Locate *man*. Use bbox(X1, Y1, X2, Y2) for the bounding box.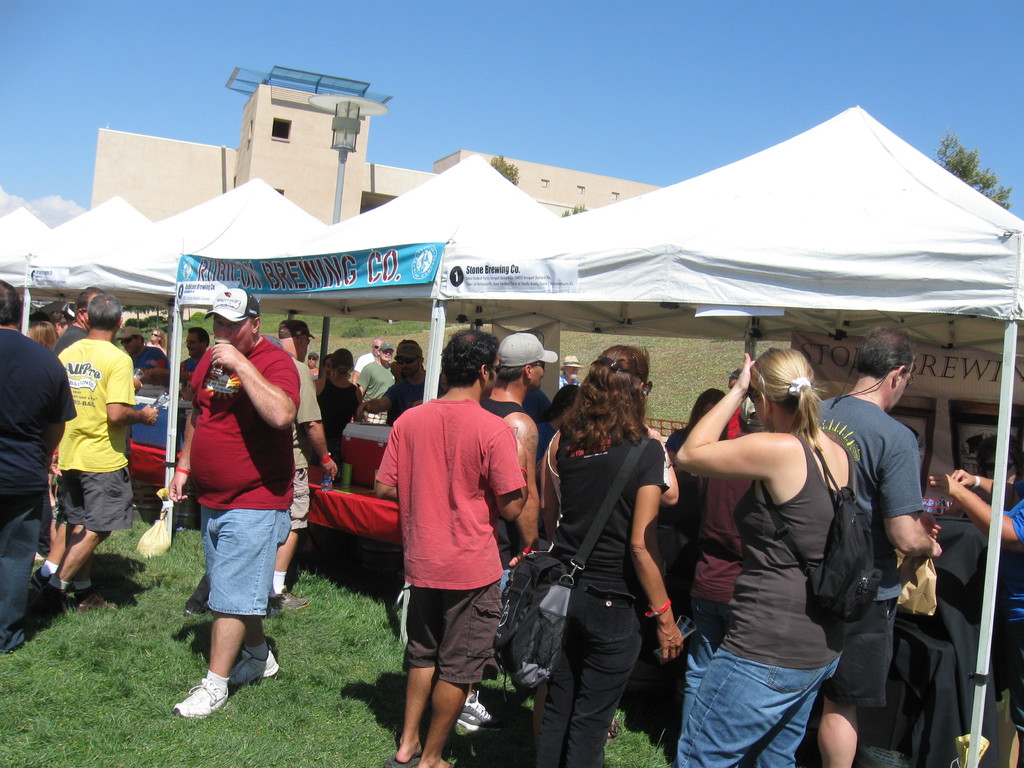
bbox(49, 284, 120, 573).
